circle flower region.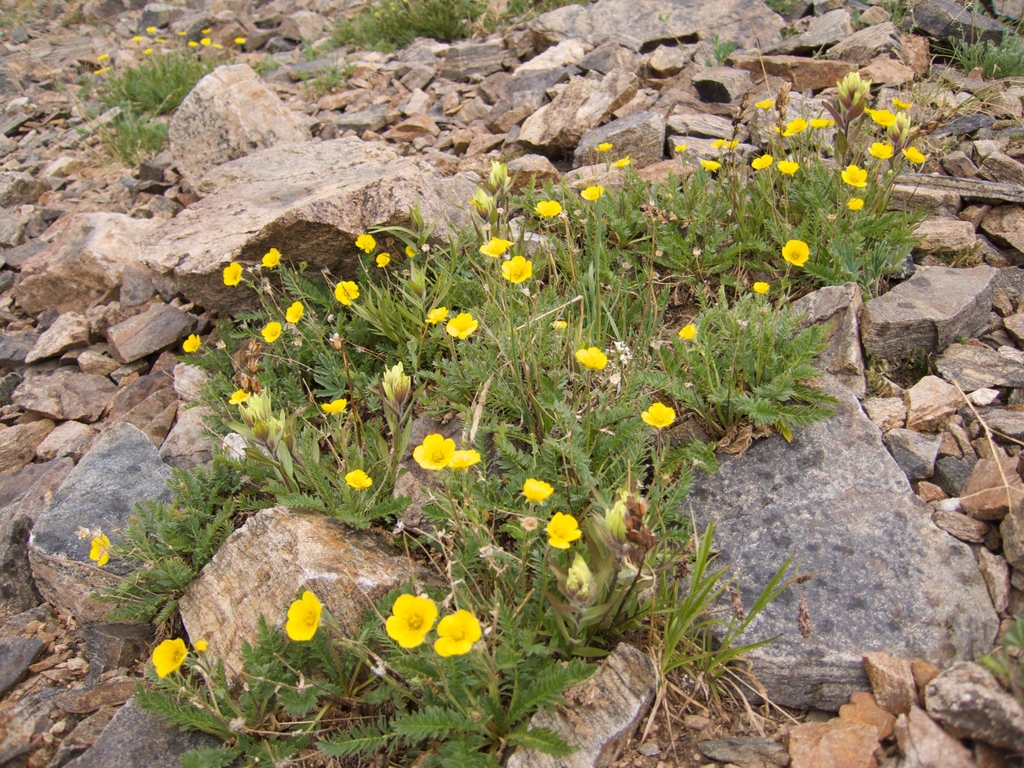
Region: left=228, top=383, right=248, bottom=403.
